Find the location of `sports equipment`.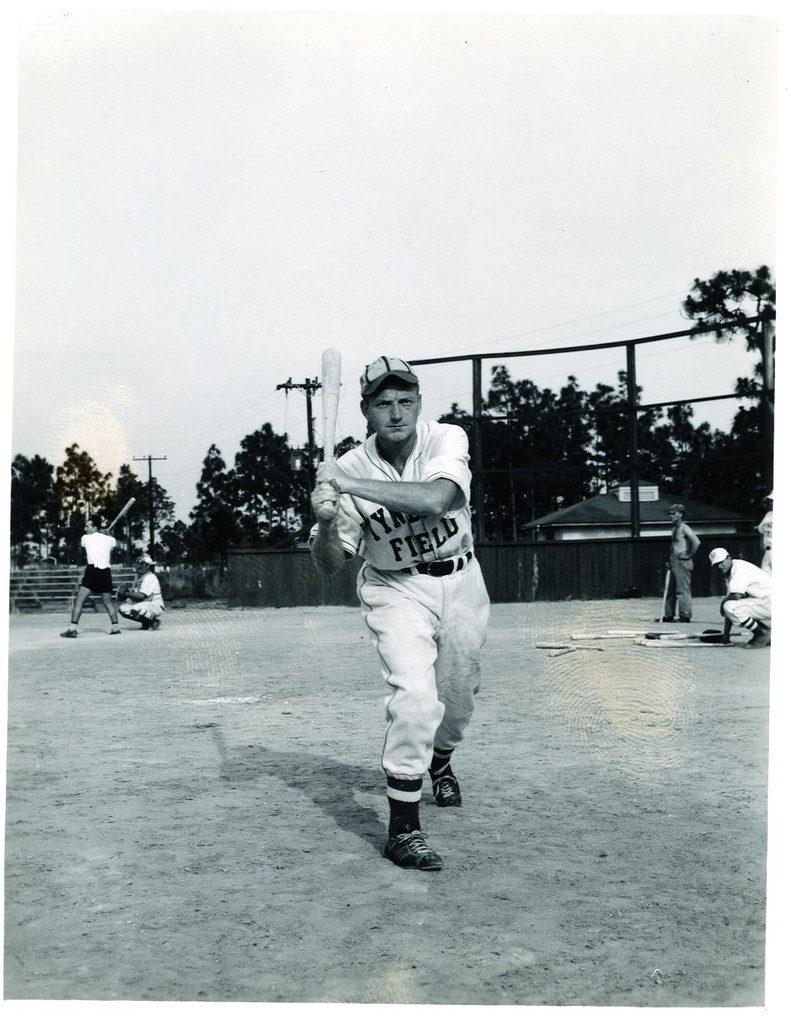
Location: [610, 625, 671, 636].
